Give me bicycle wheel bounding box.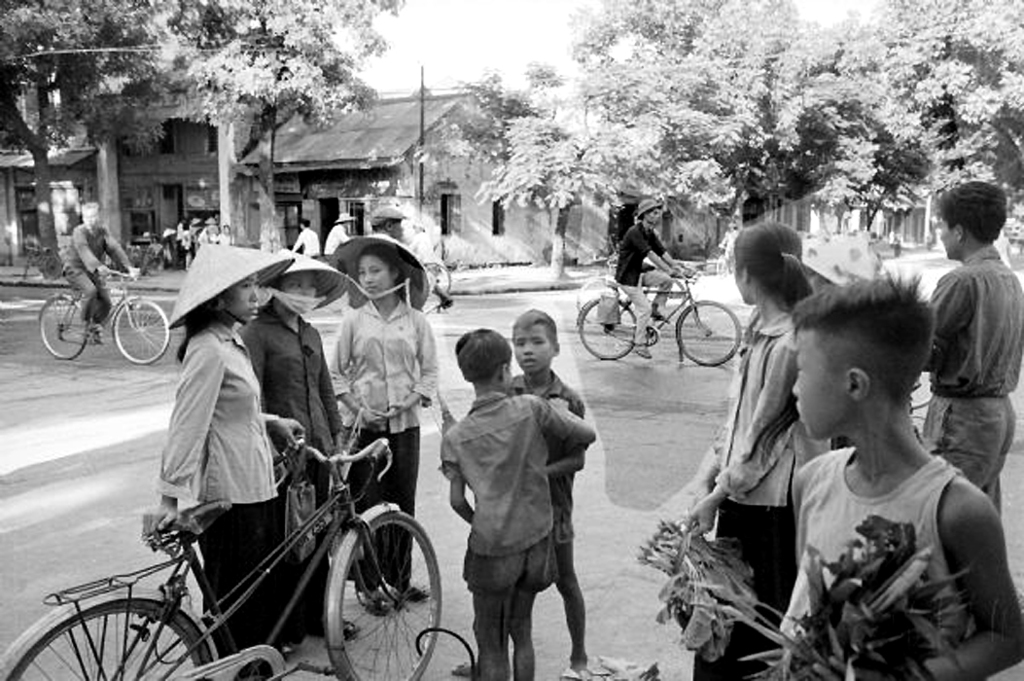
[110,296,170,367].
